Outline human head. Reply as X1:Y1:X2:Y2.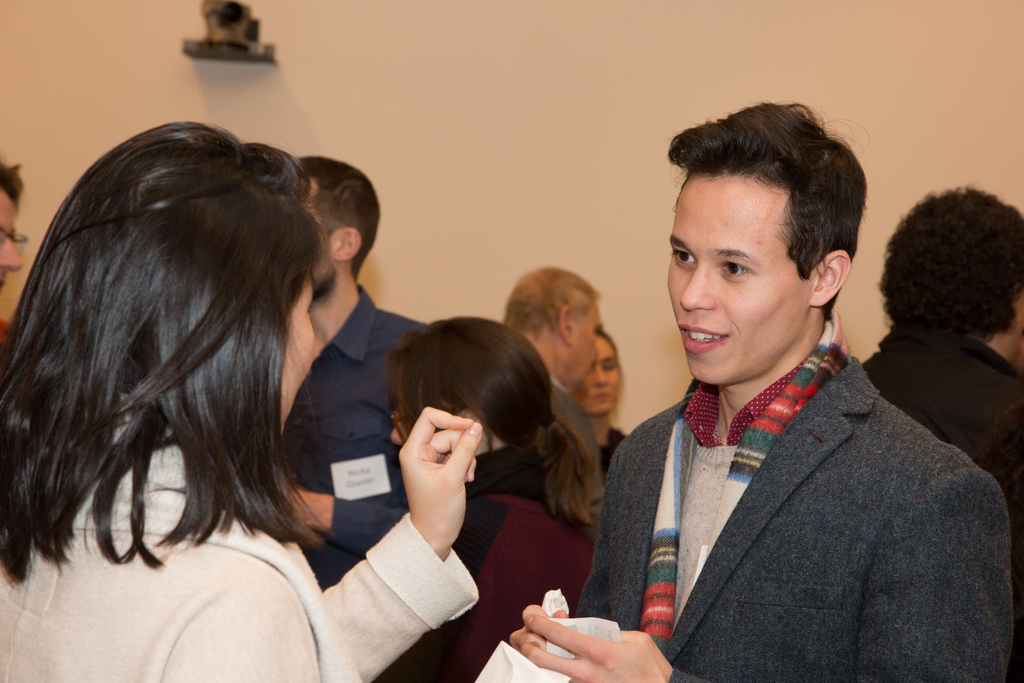
289:155:379:294.
